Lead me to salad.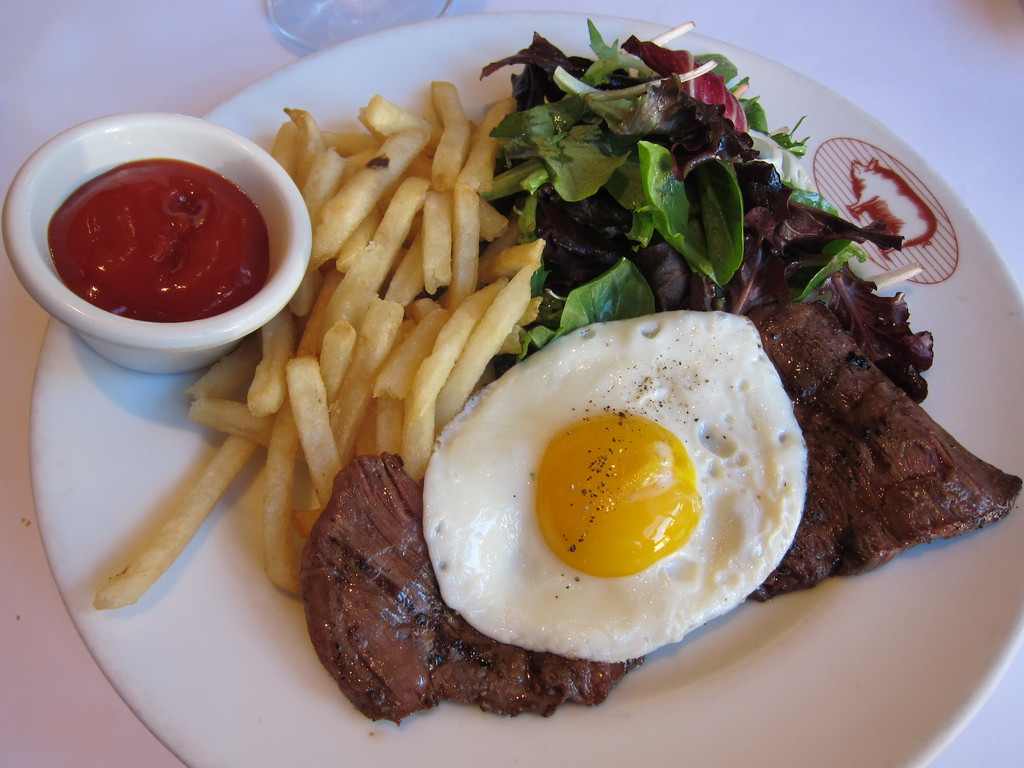
Lead to 499/26/903/346.
